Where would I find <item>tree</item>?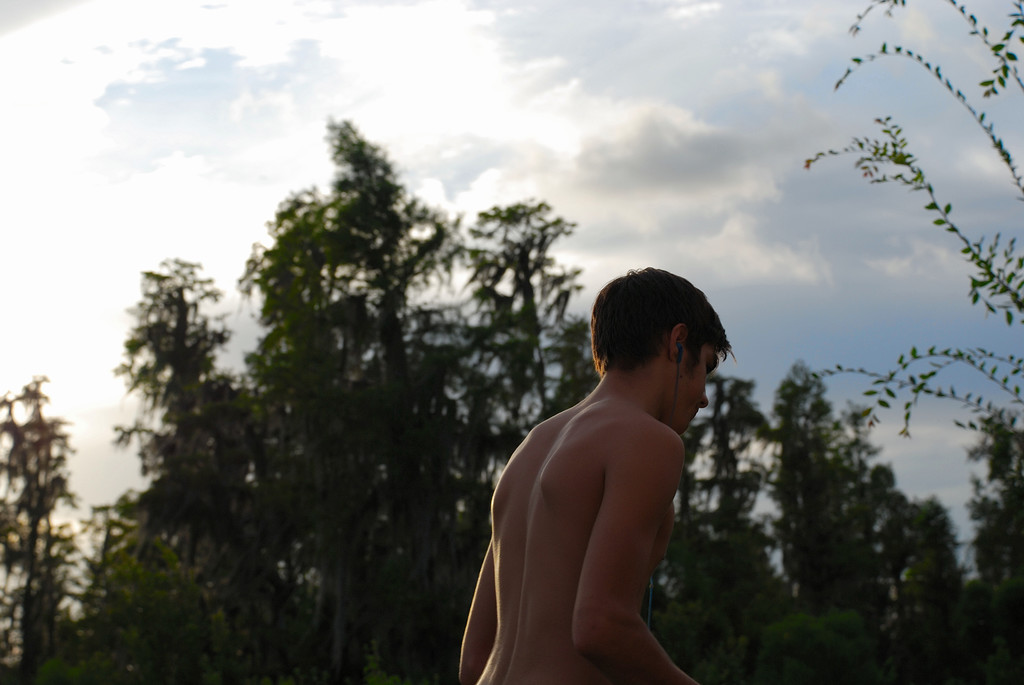
At left=796, top=0, right=1023, bottom=442.
